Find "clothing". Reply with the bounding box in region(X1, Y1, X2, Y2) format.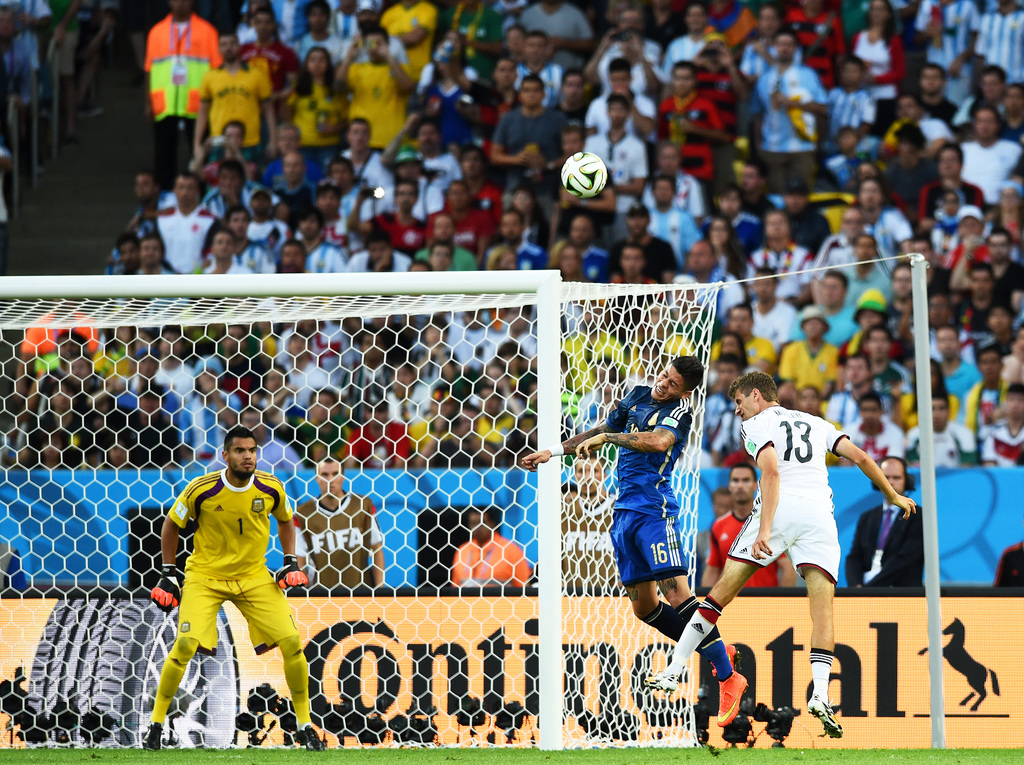
region(826, 77, 879, 146).
